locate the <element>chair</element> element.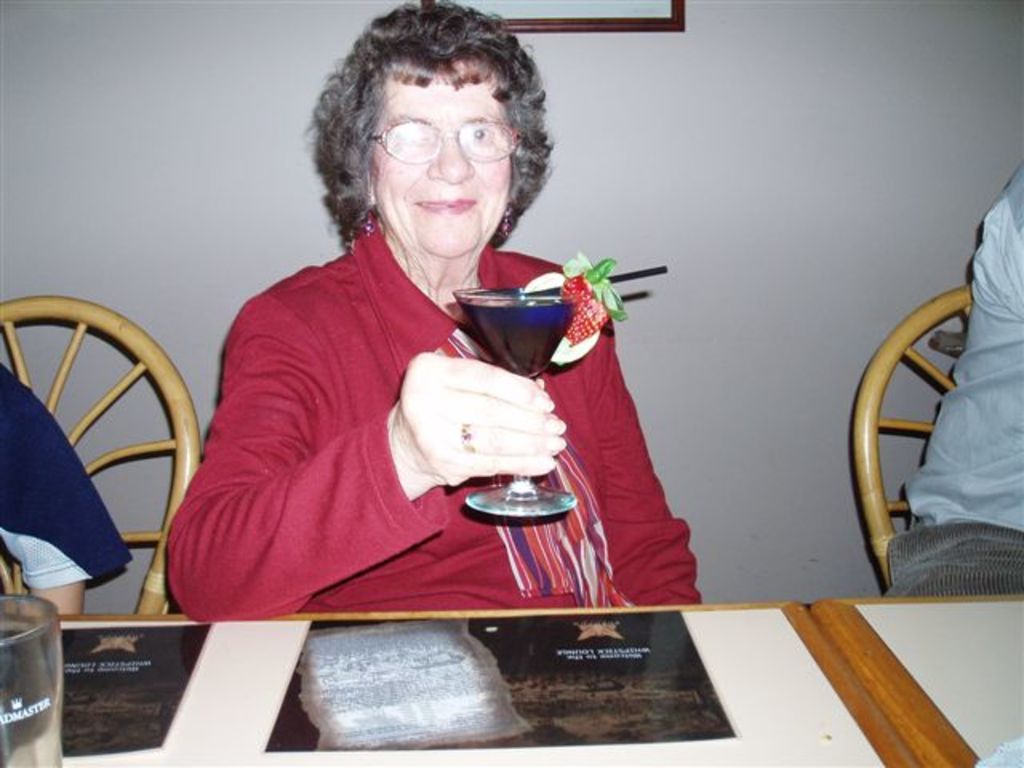
Element bbox: locate(0, 294, 205, 618).
